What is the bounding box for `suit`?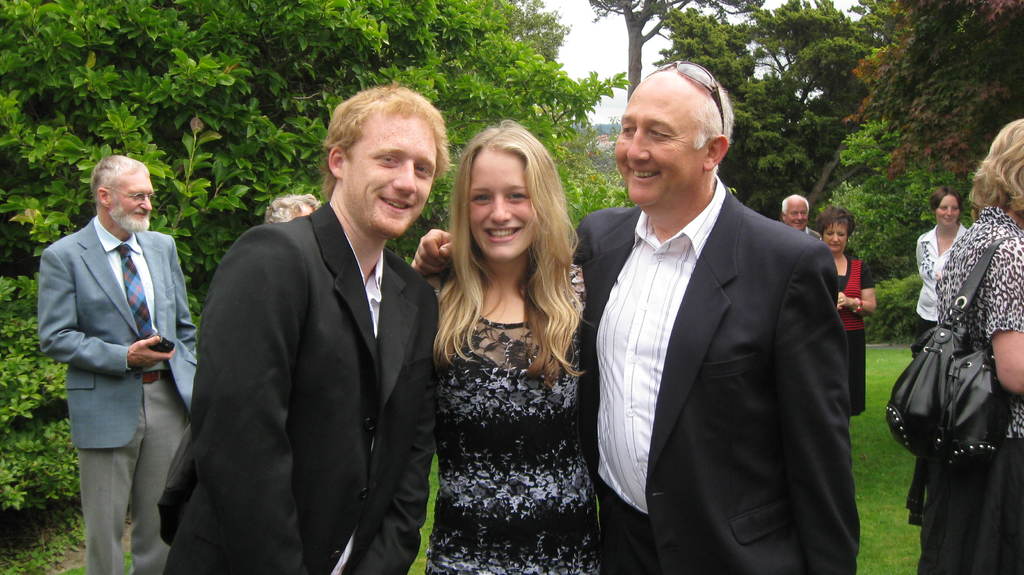
Rect(580, 93, 871, 570).
